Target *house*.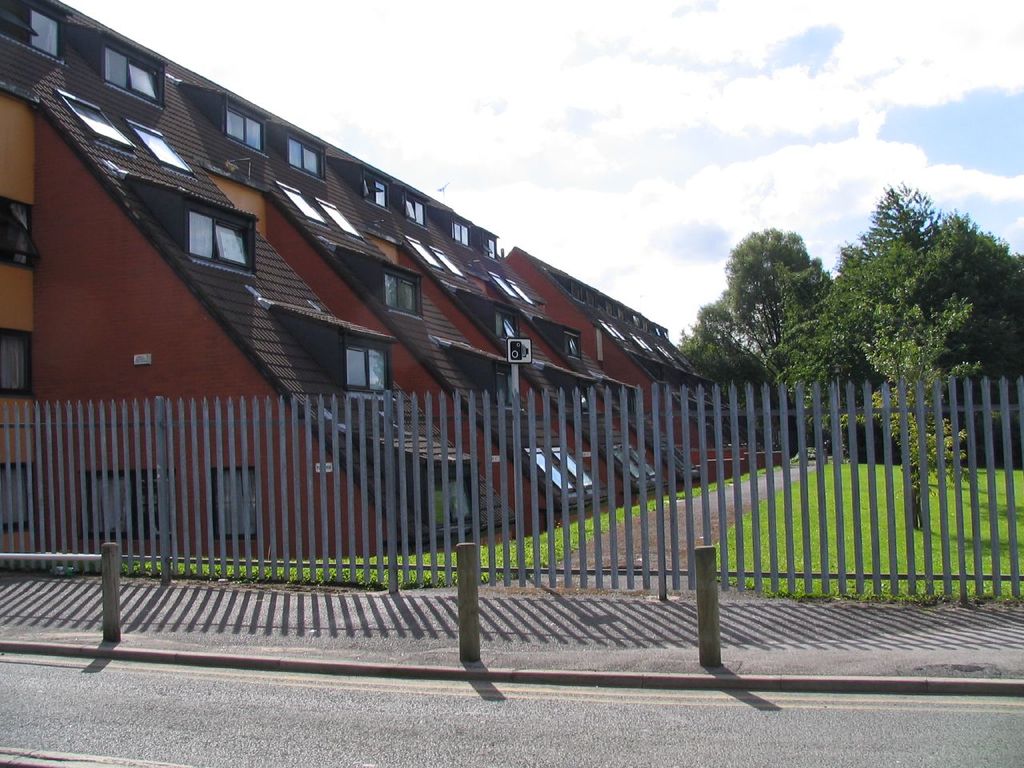
Target region: 0/0/702/563.
